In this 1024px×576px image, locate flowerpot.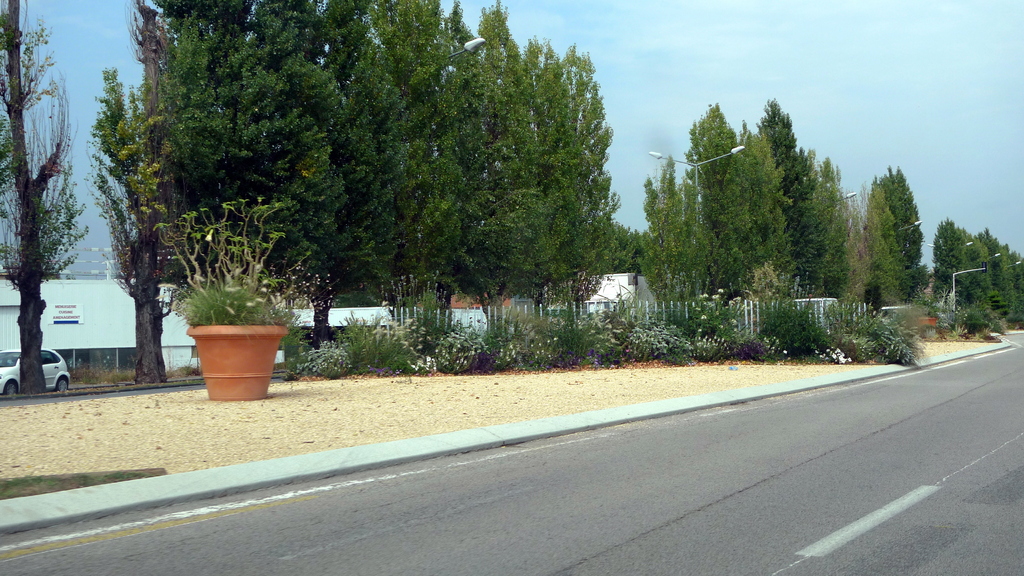
Bounding box: crop(186, 316, 282, 397).
